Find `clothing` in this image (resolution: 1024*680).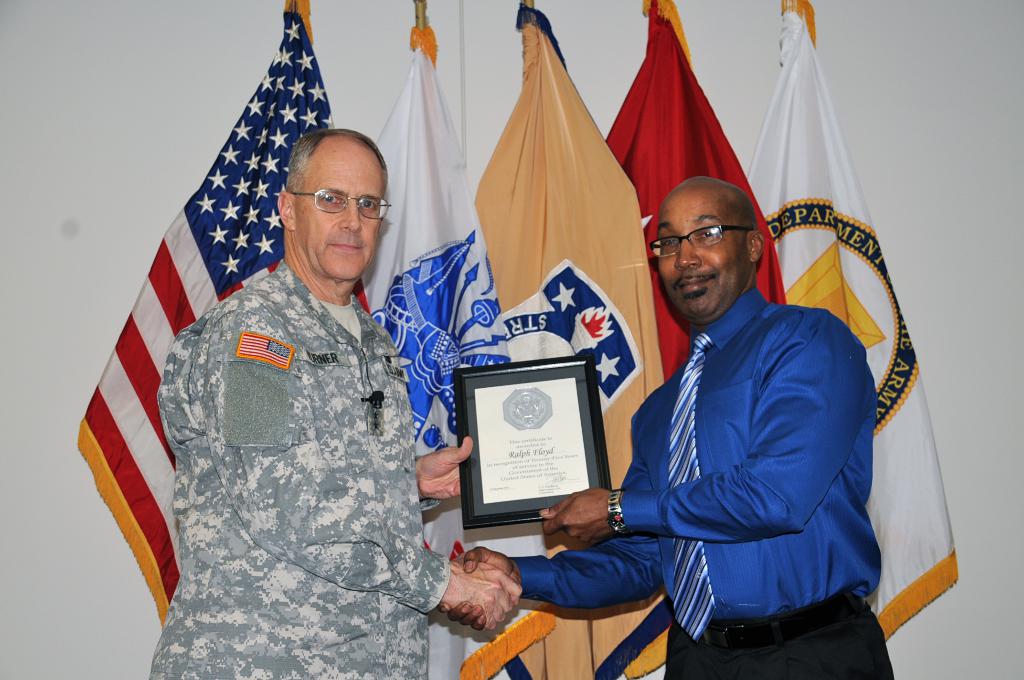
[122,146,456,659].
